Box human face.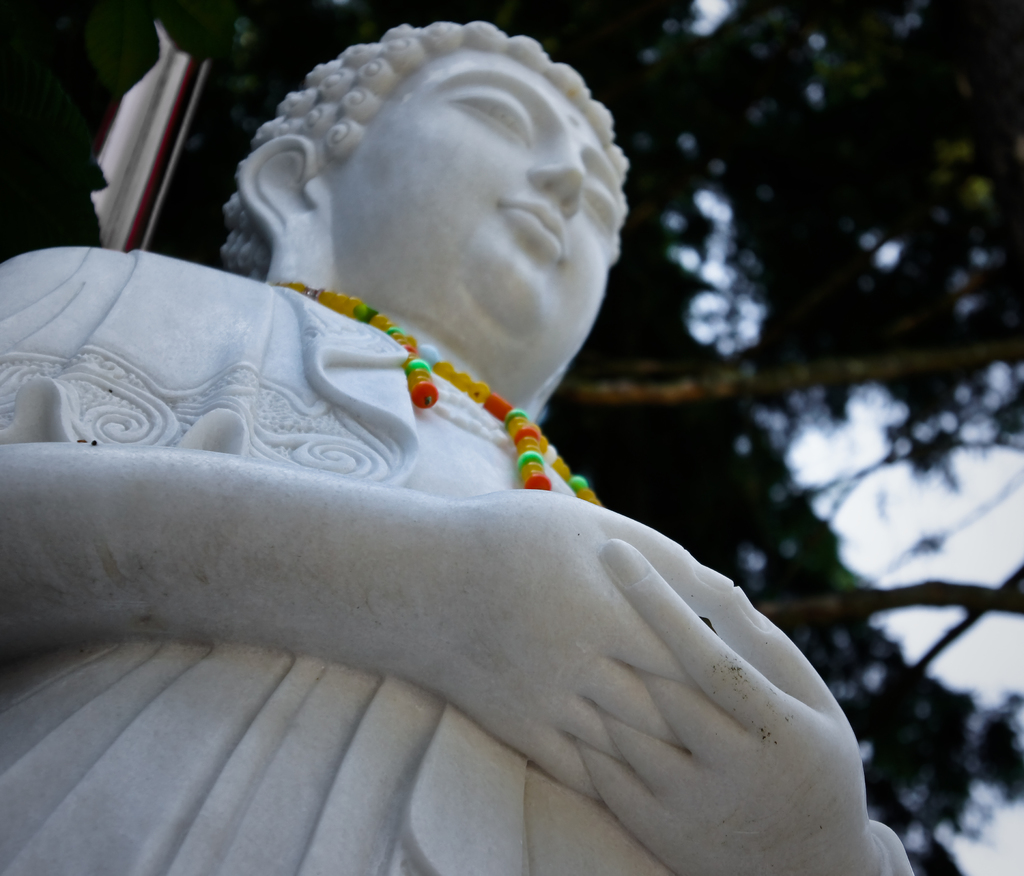
x1=326 y1=47 x2=632 y2=350.
